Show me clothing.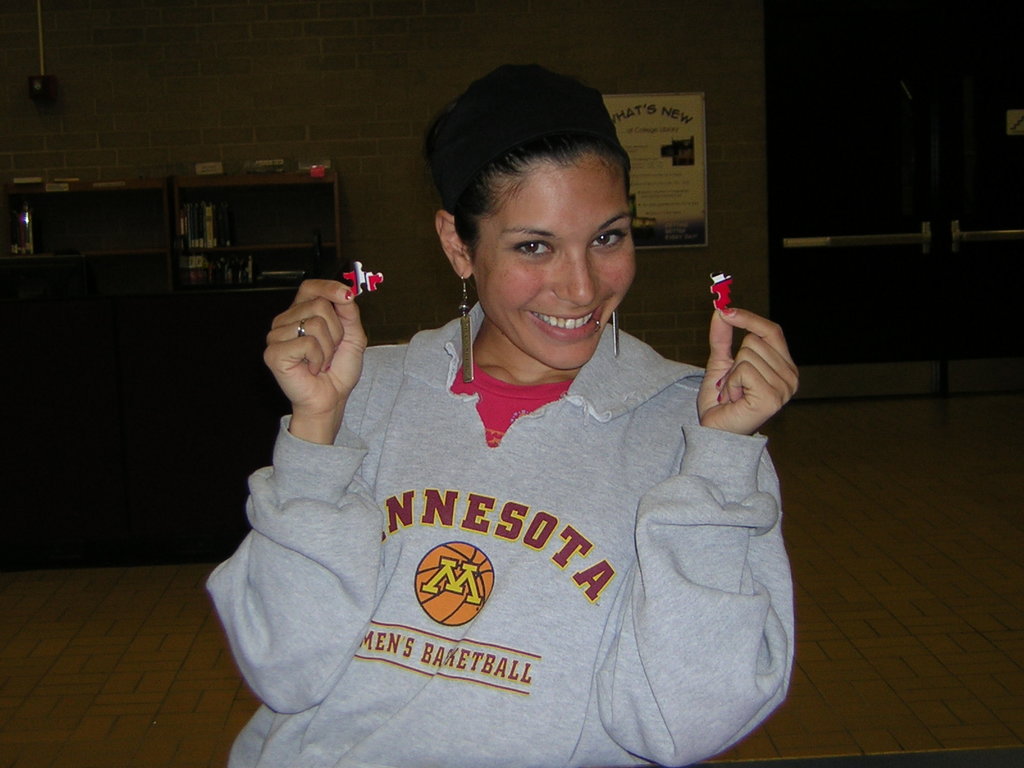
clothing is here: left=204, top=303, right=796, bottom=767.
